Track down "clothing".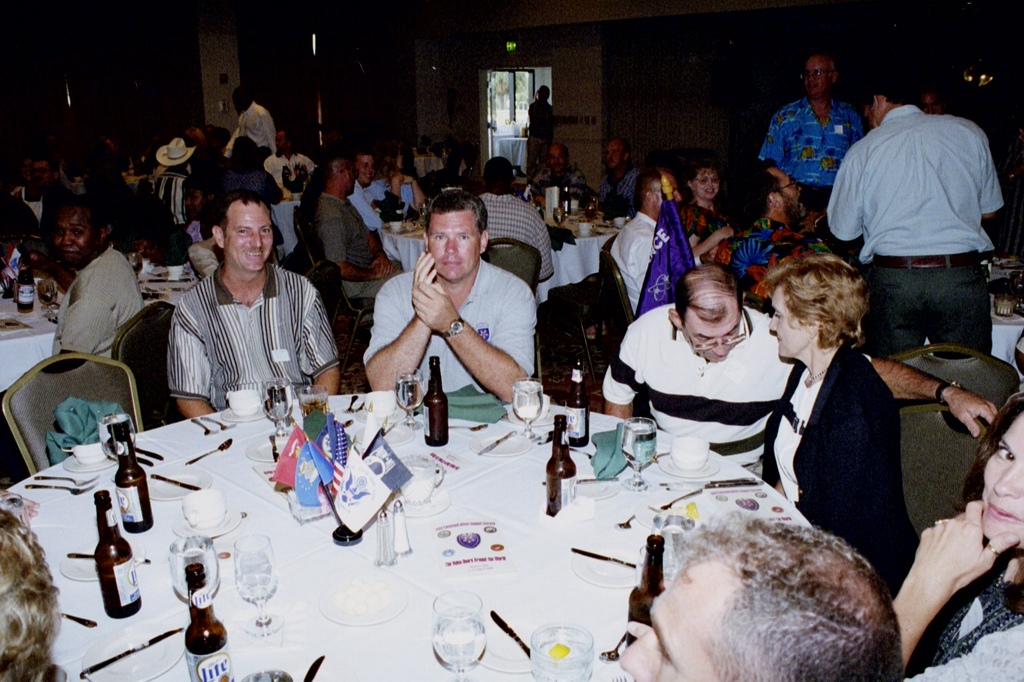
Tracked to rect(849, 71, 1011, 388).
